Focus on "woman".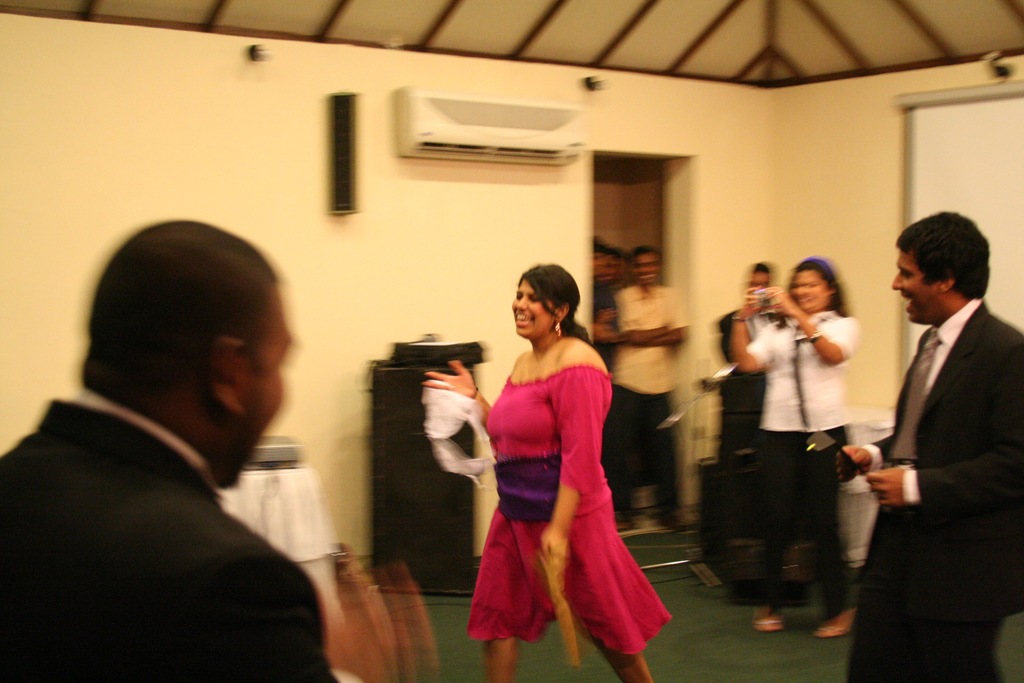
Focused at [721,261,870,641].
